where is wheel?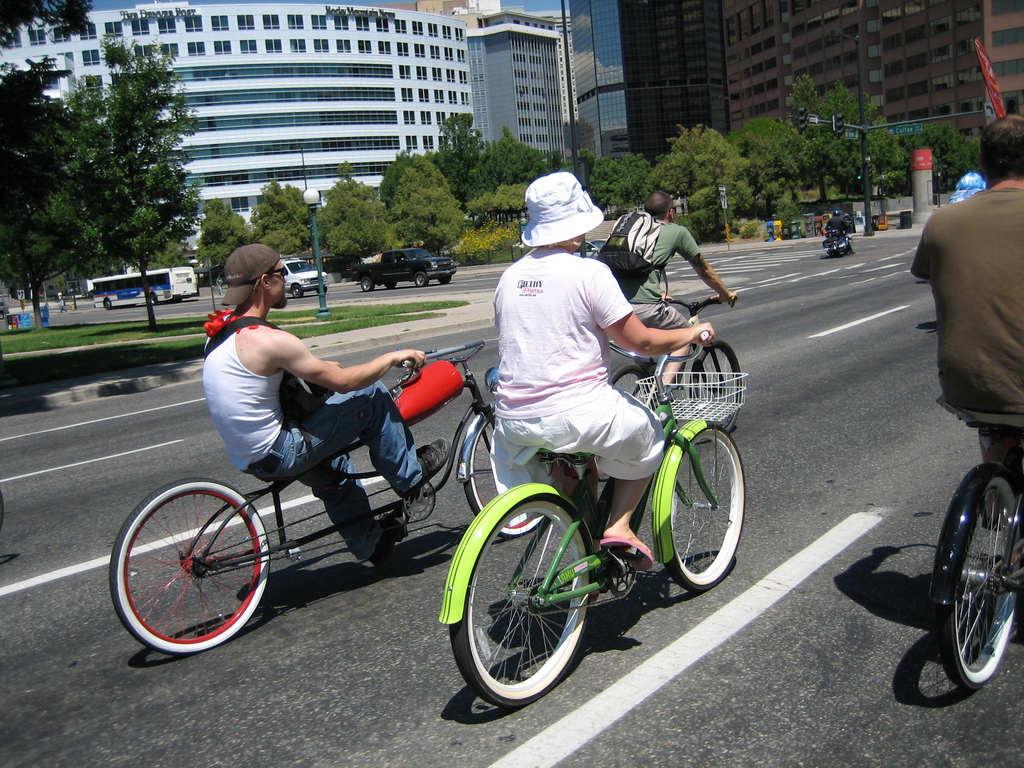
left=358, top=280, right=372, bottom=292.
